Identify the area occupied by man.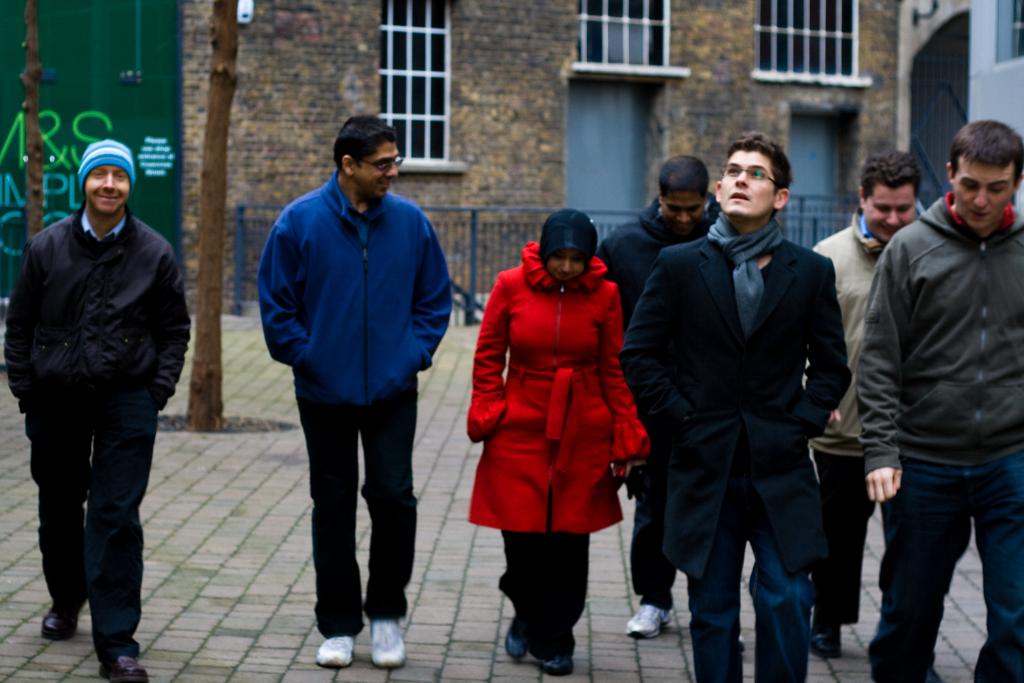
Area: pyautogui.locateOnScreen(812, 147, 927, 661).
